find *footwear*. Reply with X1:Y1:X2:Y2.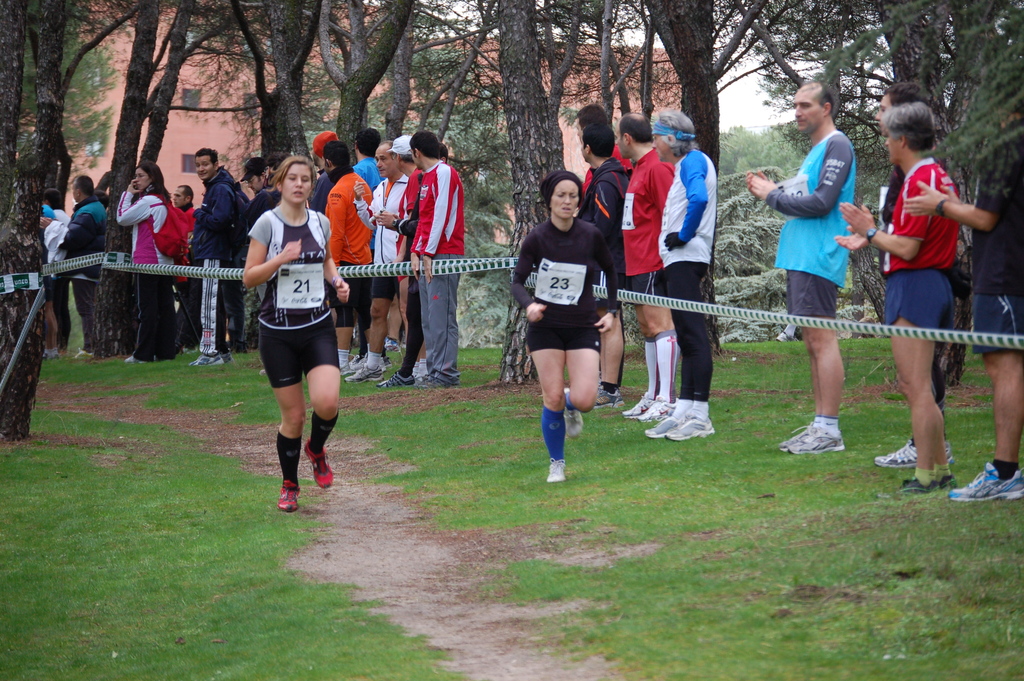
417:376:448:388.
